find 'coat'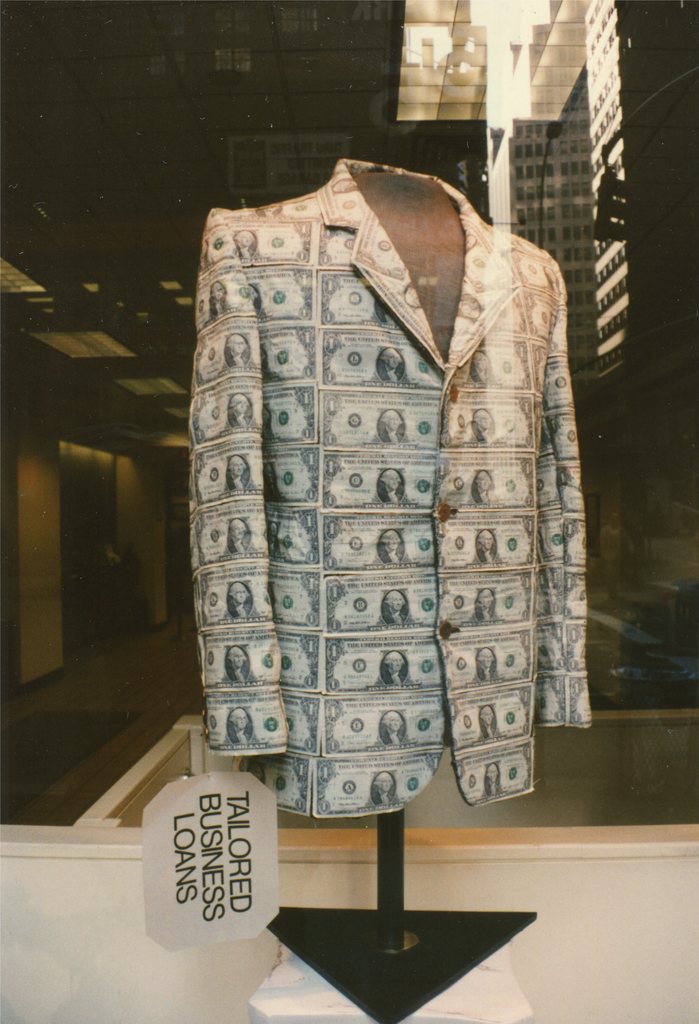
crop(229, 664, 250, 682)
